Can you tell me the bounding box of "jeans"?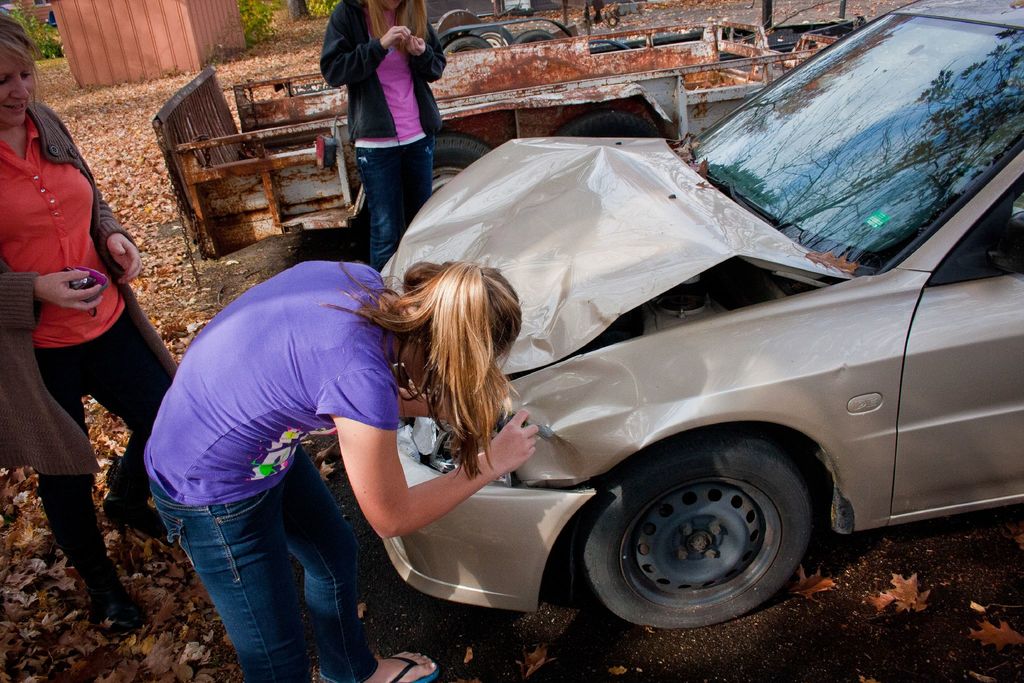
(x1=172, y1=489, x2=378, y2=673).
